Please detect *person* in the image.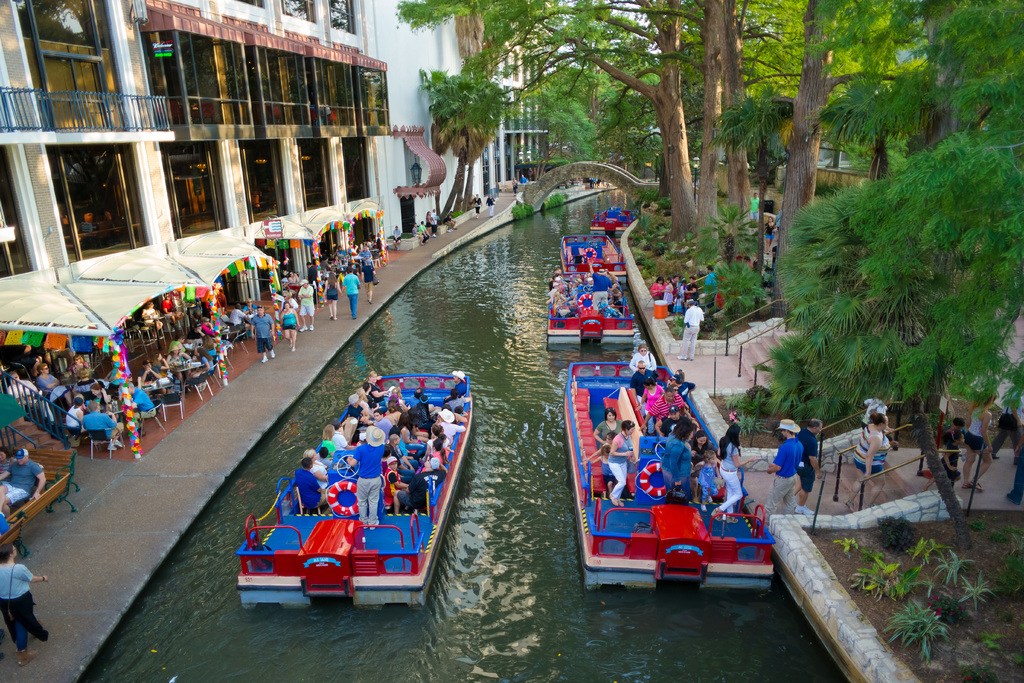
left=348, top=431, right=385, bottom=527.
